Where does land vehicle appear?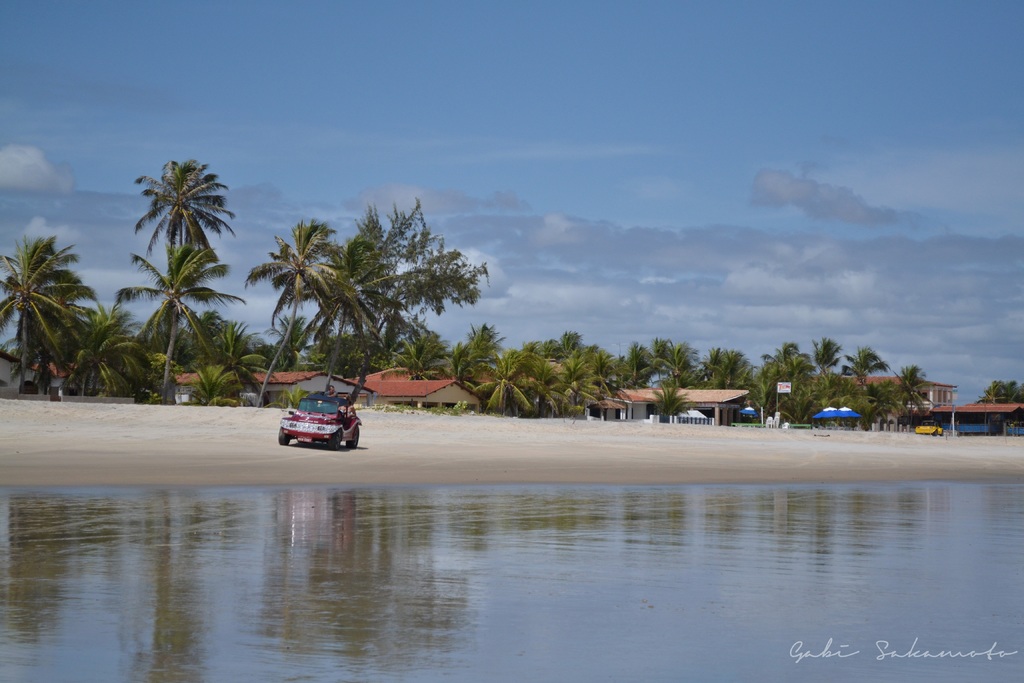
Appears at crop(912, 416, 945, 437).
